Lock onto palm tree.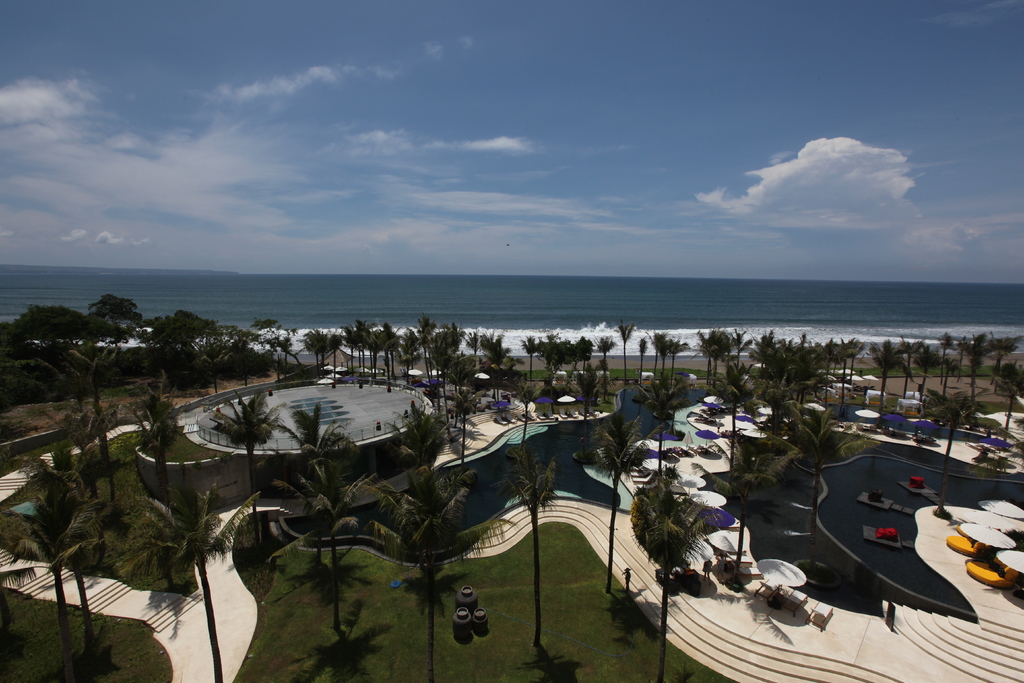
Locked: region(914, 339, 948, 394).
